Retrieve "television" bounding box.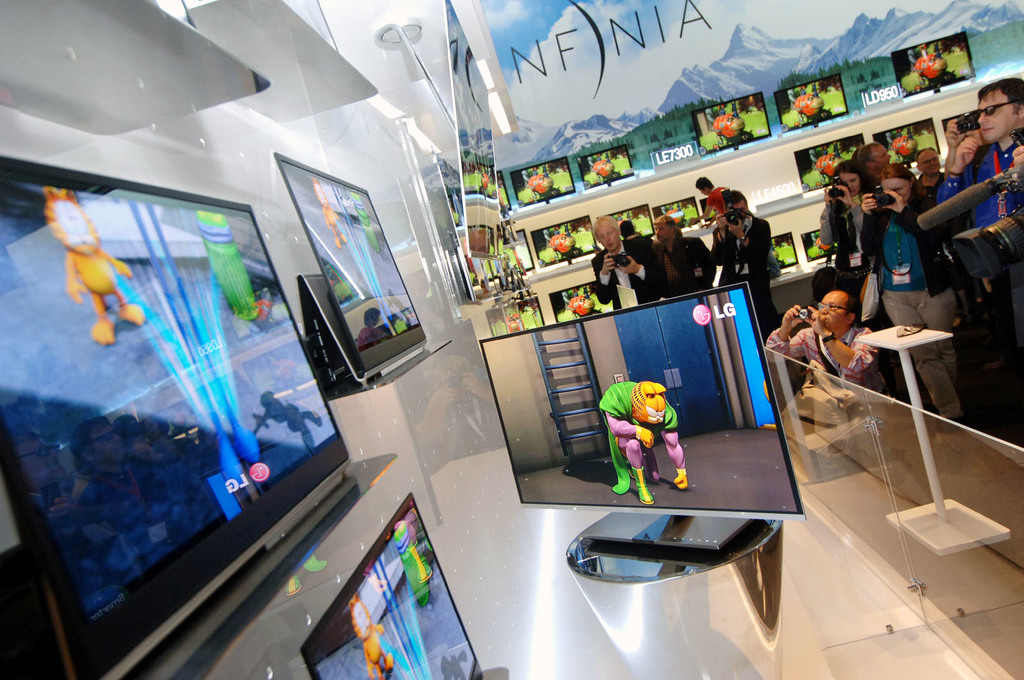
Bounding box: pyautogui.locateOnScreen(893, 29, 979, 92).
